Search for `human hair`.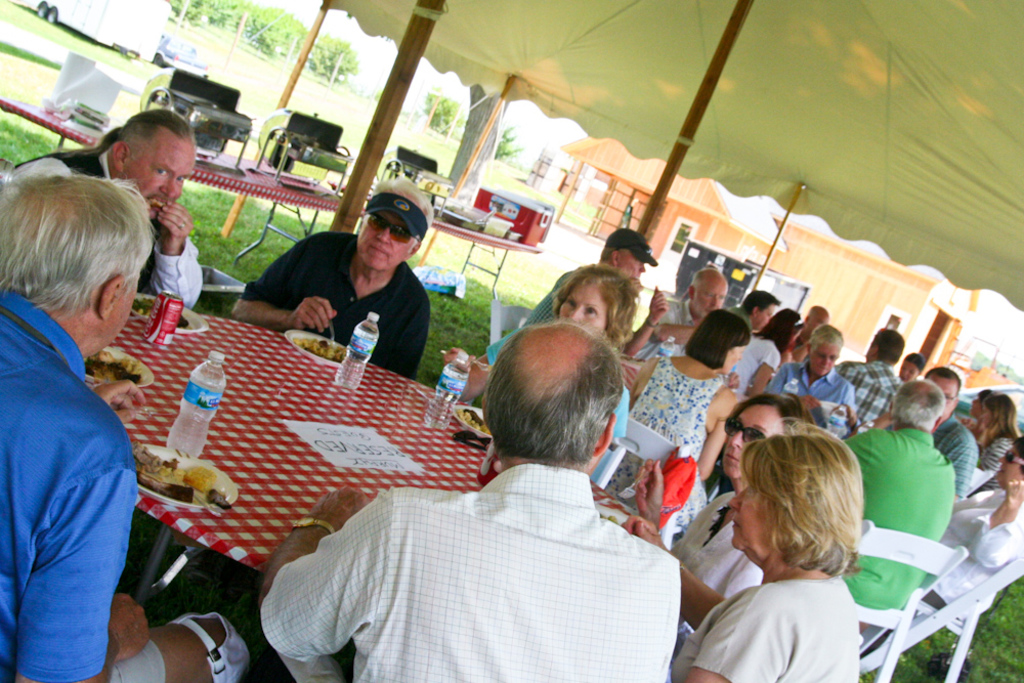
Found at 807,328,844,350.
